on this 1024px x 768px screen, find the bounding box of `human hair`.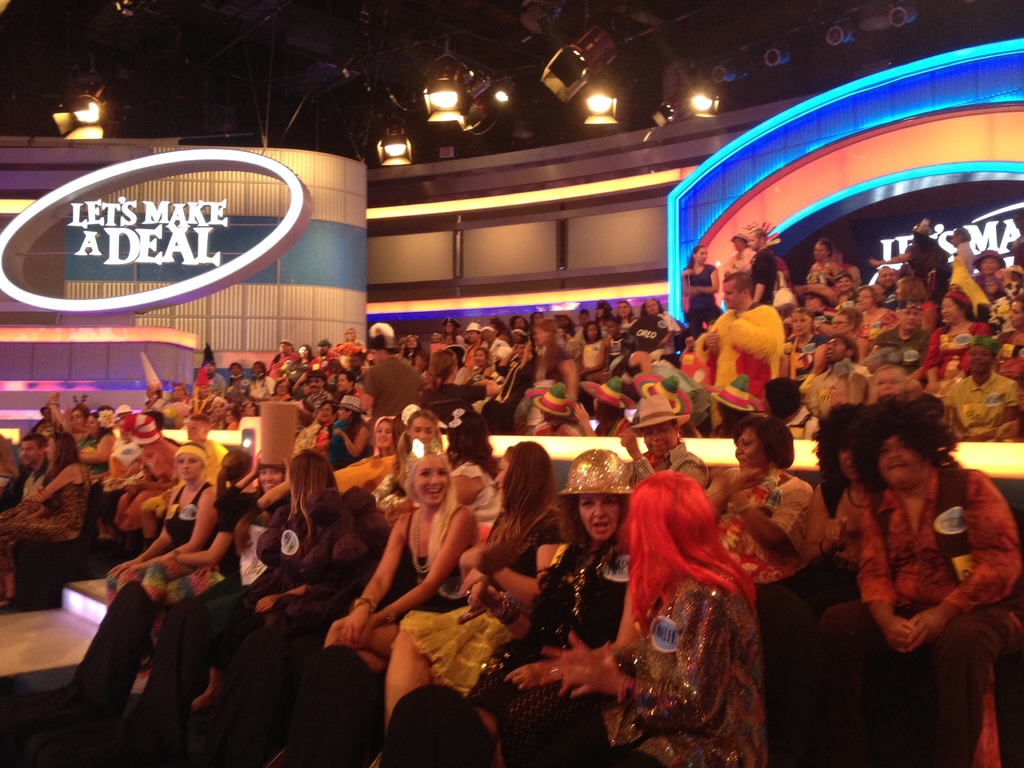
Bounding box: (left=556, top=497, right=627, bottom=549).
